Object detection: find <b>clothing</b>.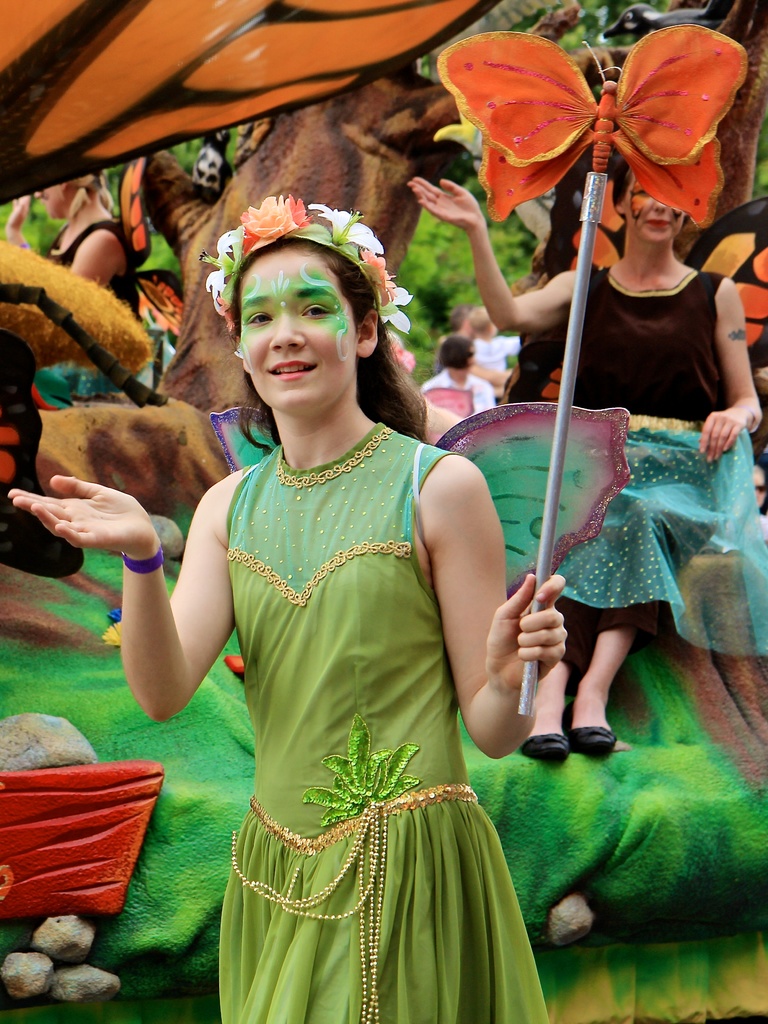
[544,260,767,650].
